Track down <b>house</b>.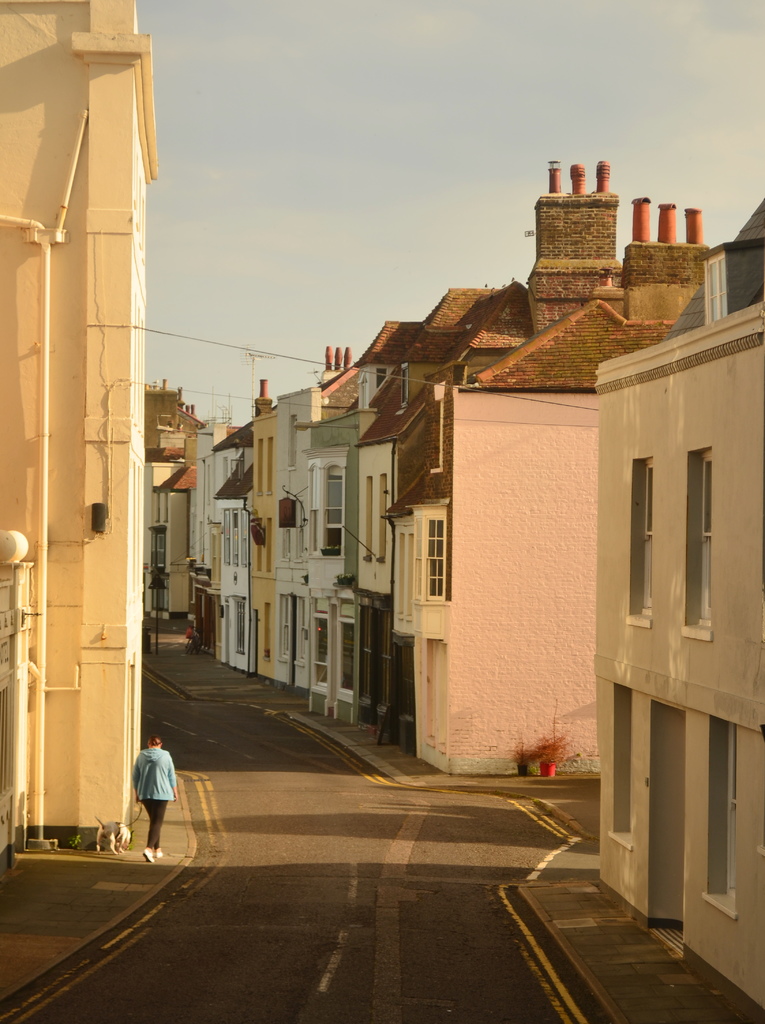
Tracked to bbox(141, 382, 200, 447).
